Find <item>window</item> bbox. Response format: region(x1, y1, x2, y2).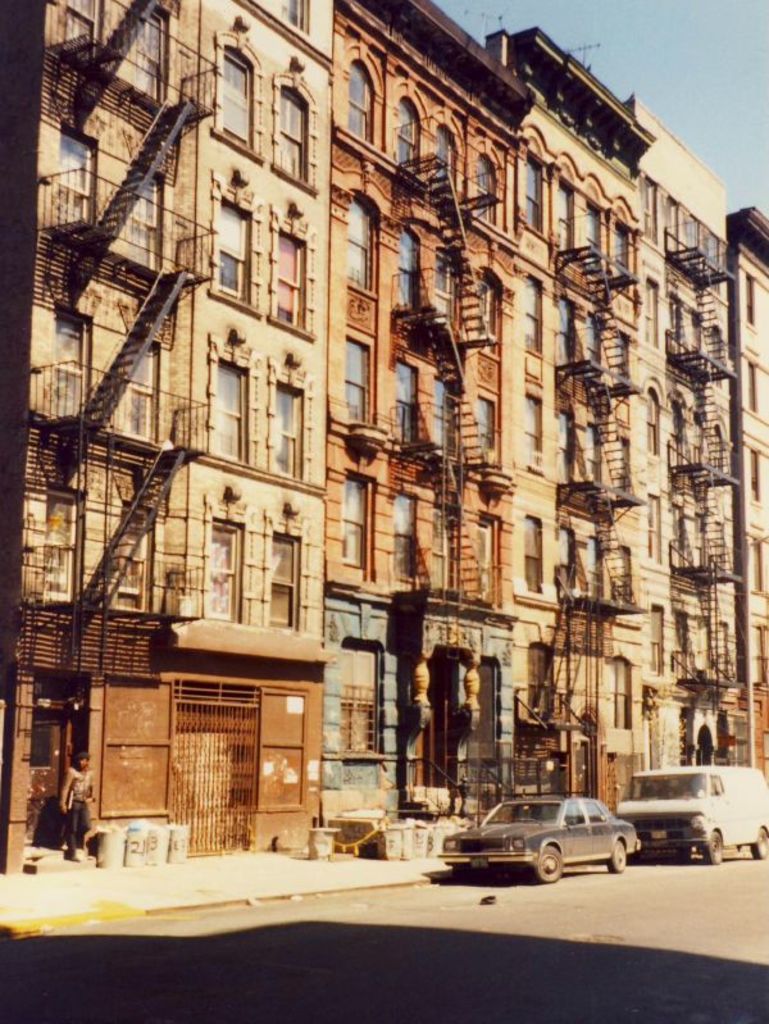
region(440, 378, 458, 478).
